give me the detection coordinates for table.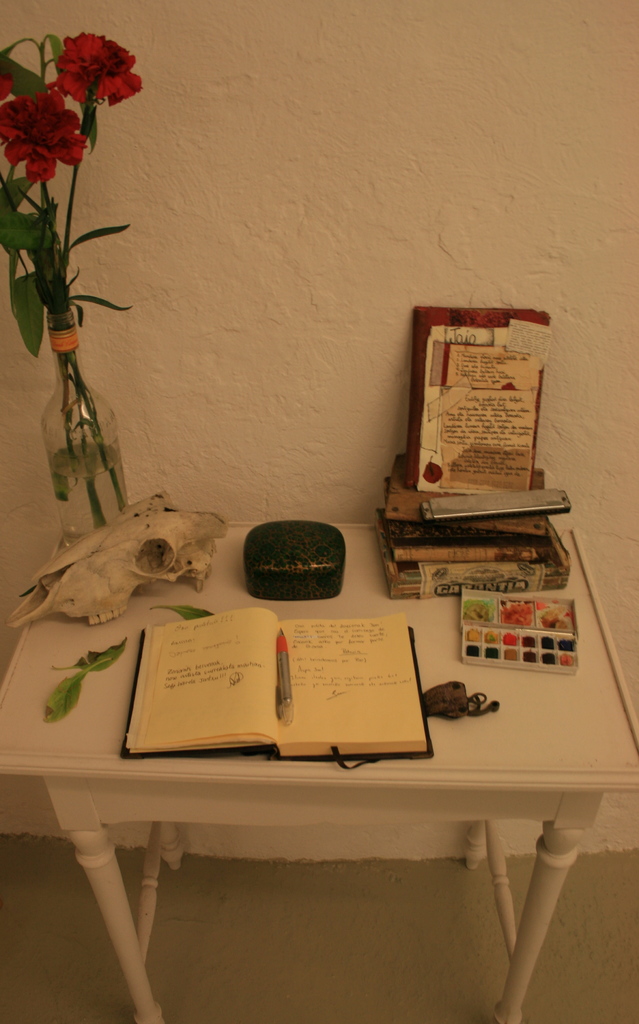
crop(0, 498, 595, 1023).
